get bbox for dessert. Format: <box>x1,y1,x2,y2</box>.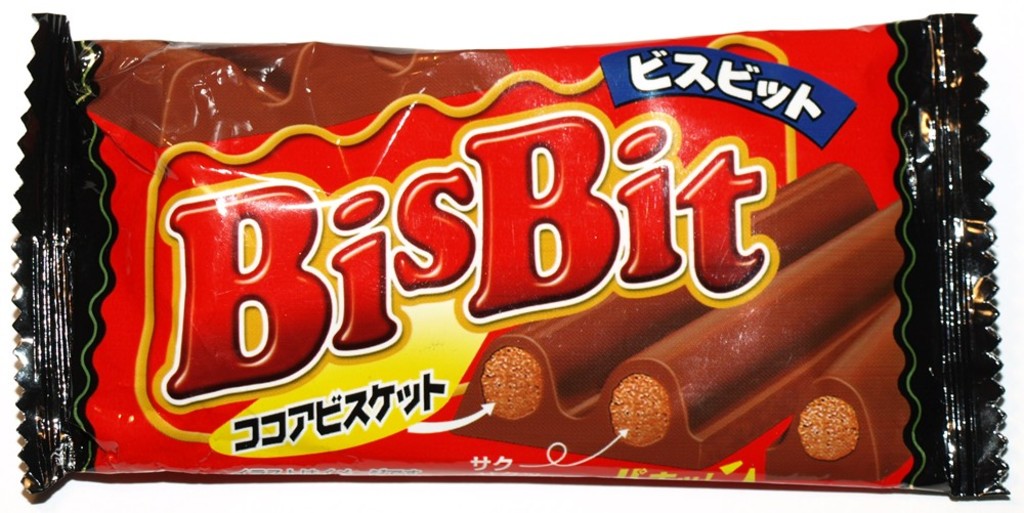
<box>0,53,958,475</box>.
